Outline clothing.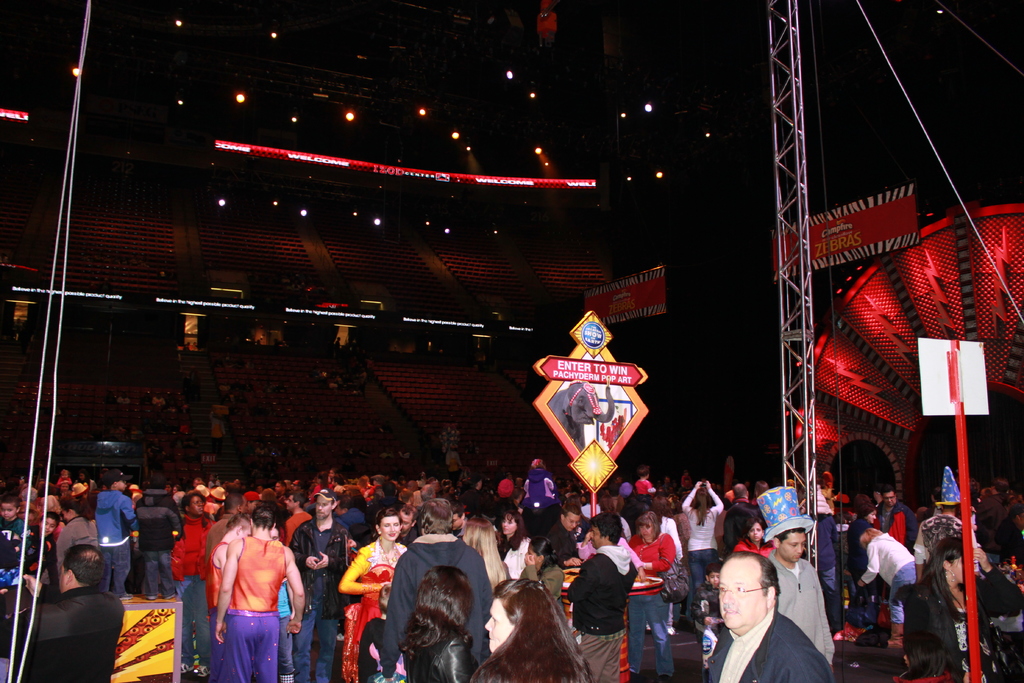
Outline: (x1=284, y1=518, x2=351, y2=682).
